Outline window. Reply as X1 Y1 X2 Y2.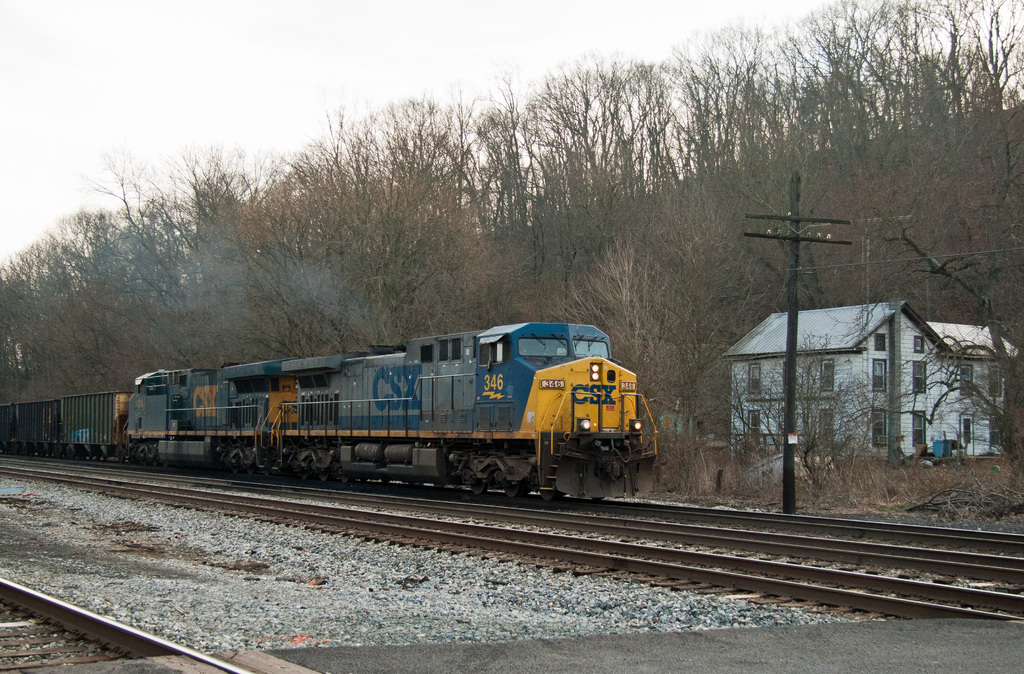
987 409 1005 451.
